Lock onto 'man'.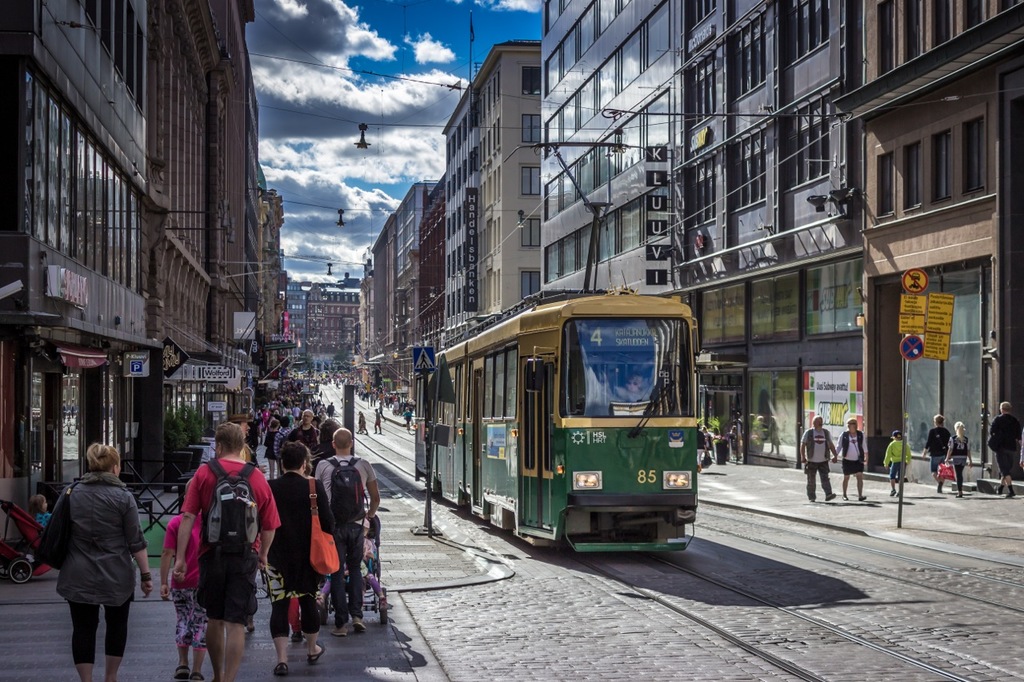
Locked: 170, 421, 284, 681.
